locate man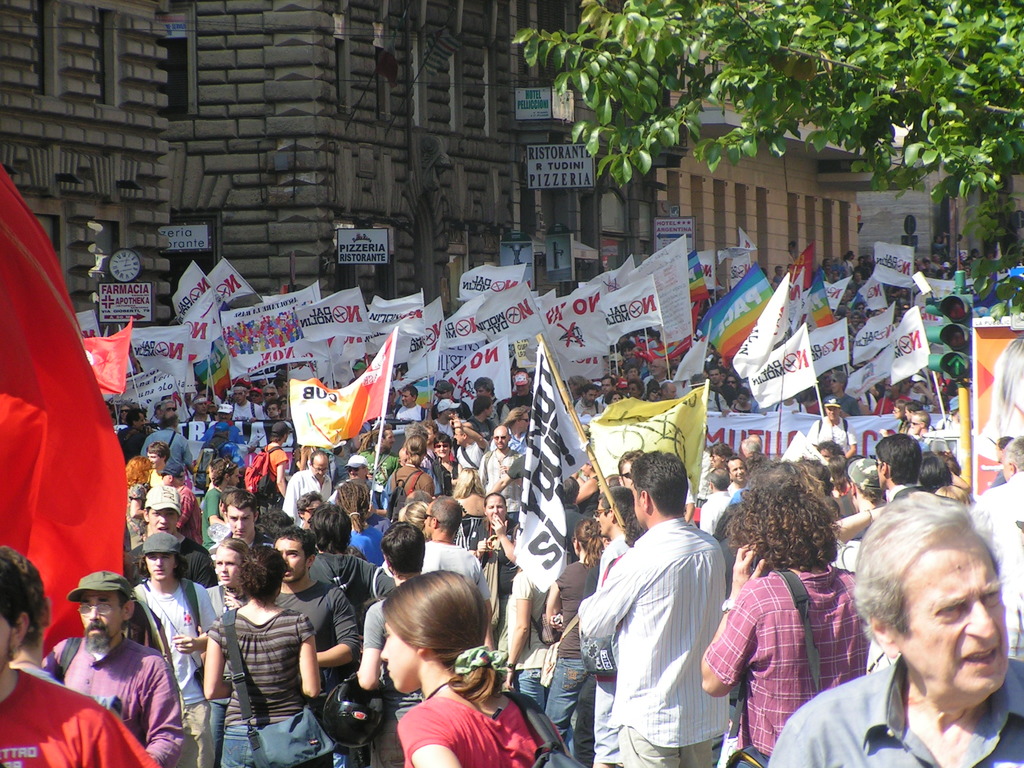
(left=260, top=385, right=278, bottom=401)
